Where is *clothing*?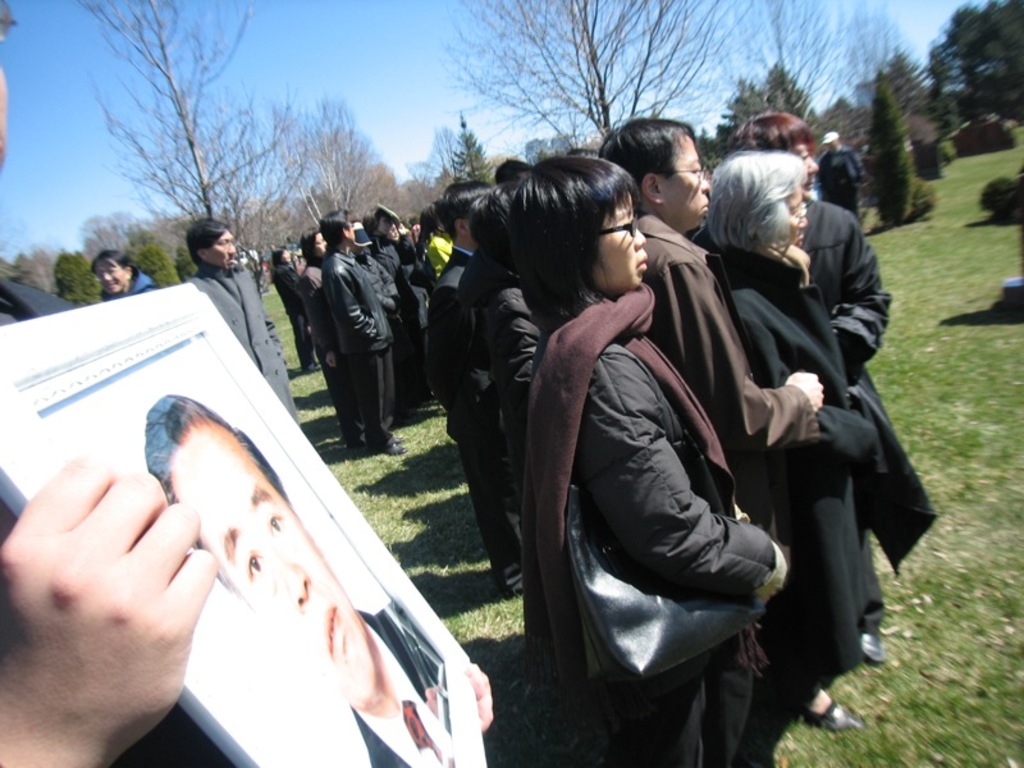
(left=822, top=143, right=865, bottom=215).
